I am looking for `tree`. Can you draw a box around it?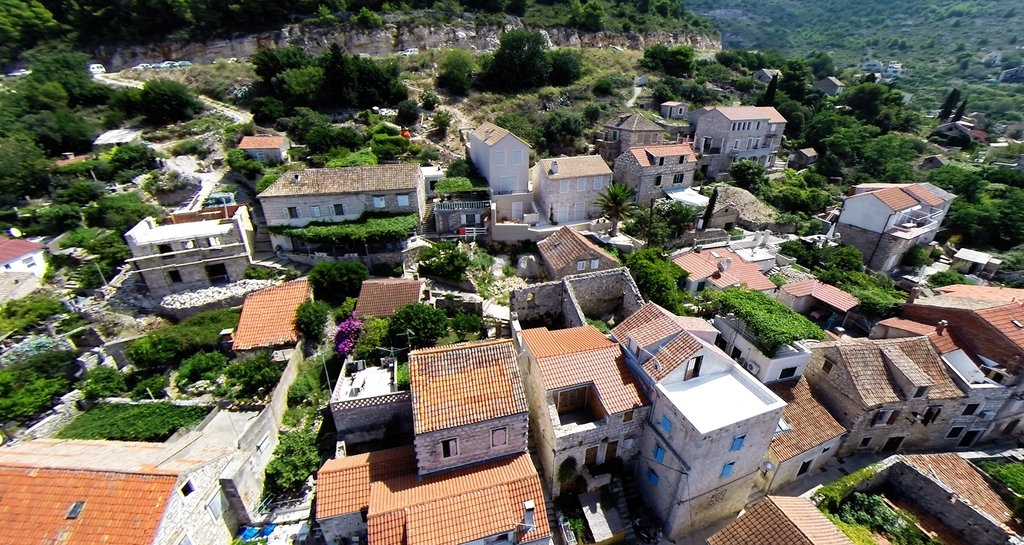
Sure, the bounding box is (21,50,88,99).
